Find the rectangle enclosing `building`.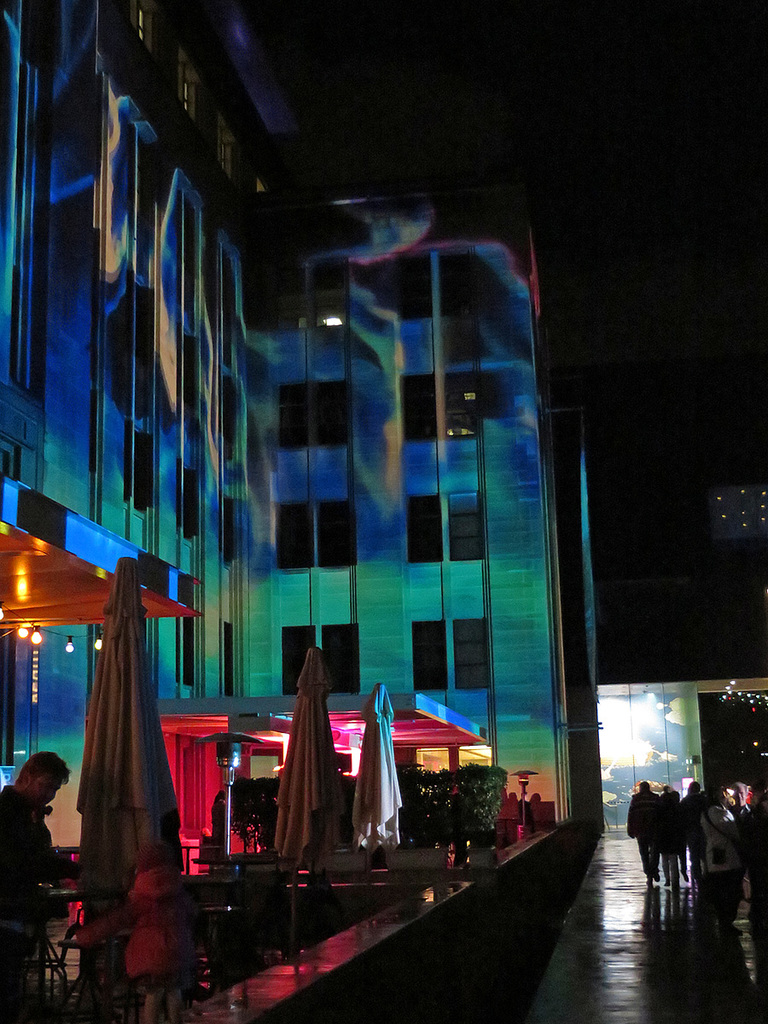
0 0 570 864.
